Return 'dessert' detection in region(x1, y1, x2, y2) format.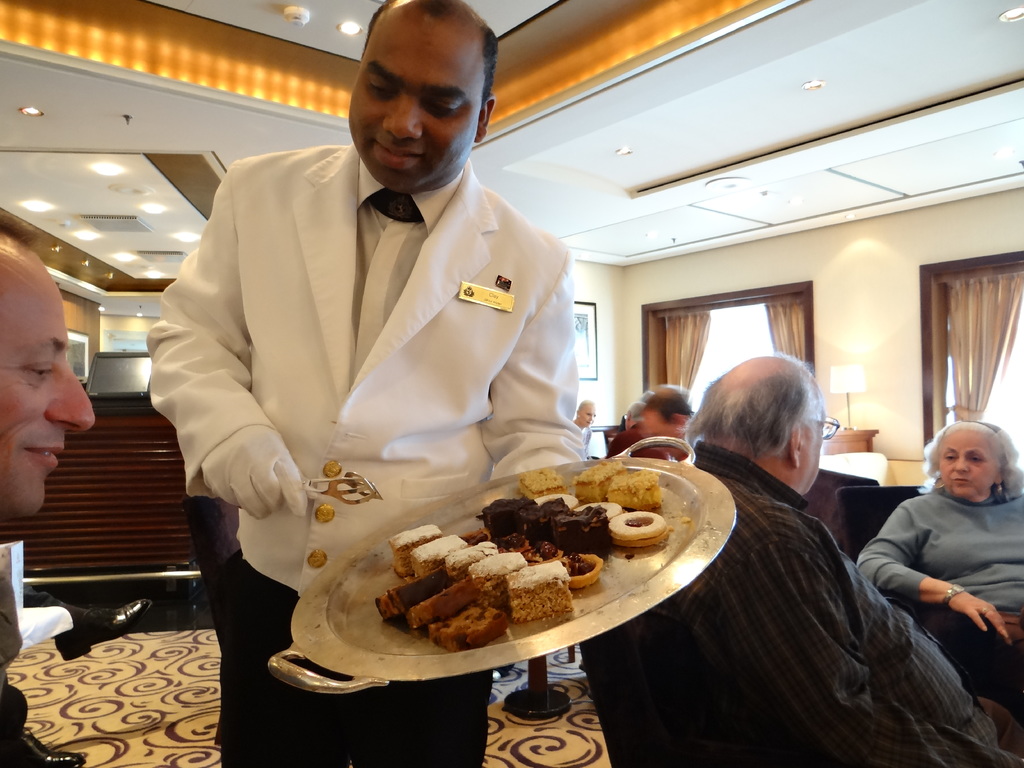
region(609, 504, 660, 549).
